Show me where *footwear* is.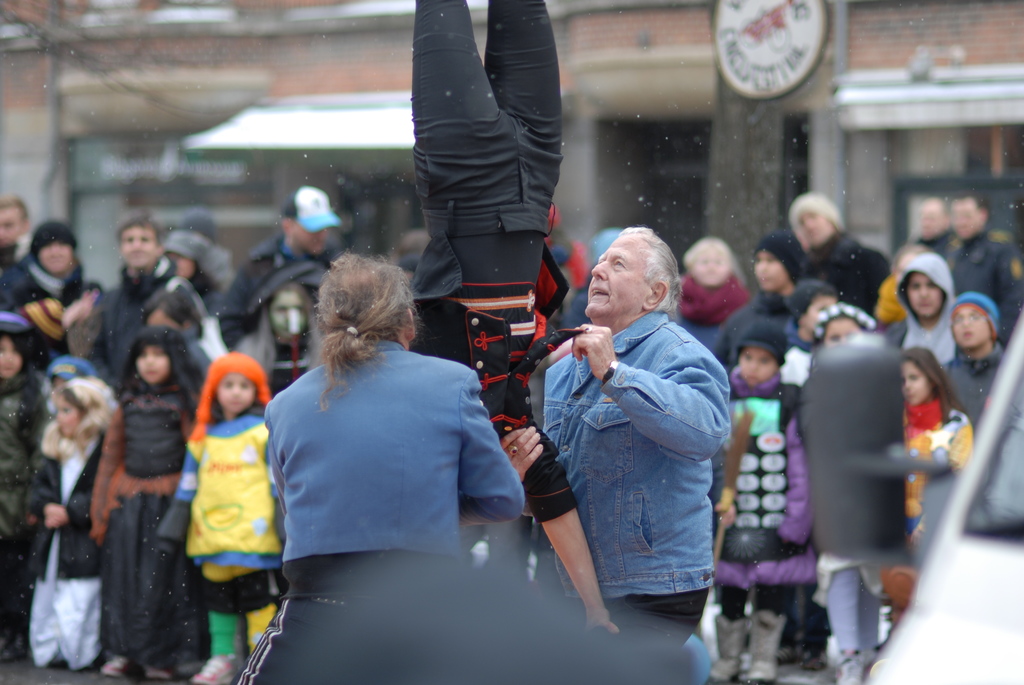
*footwear* is at (left=707, top=615, right=755, bottom=684).
